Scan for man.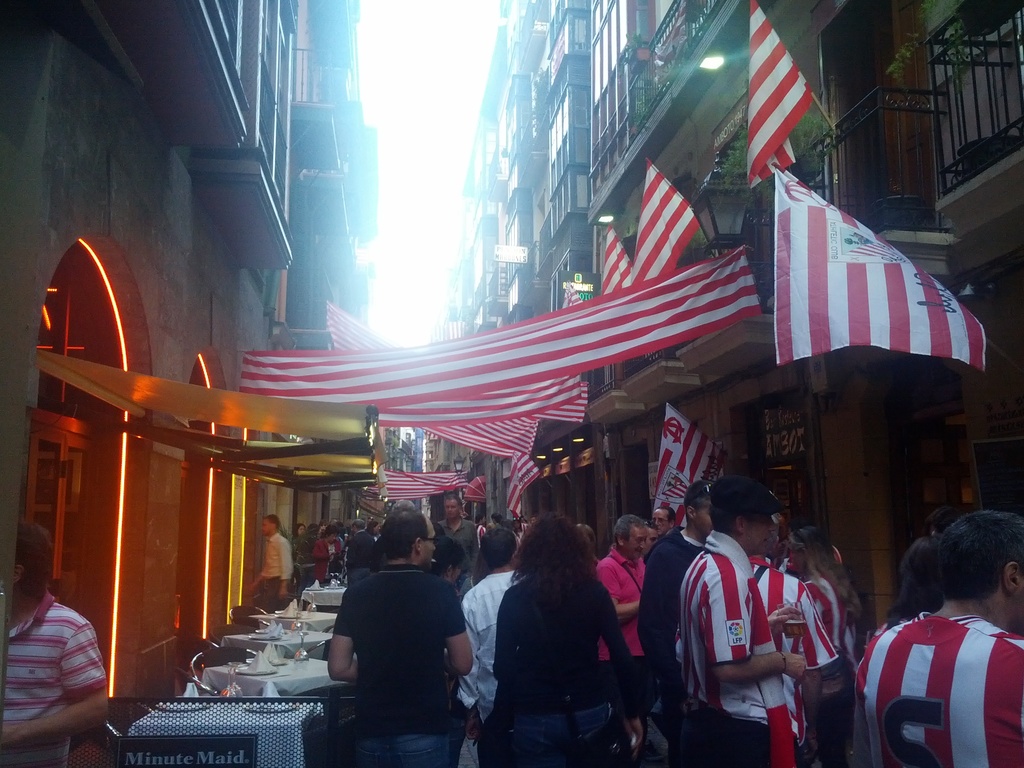
Scan result: [left=854, top=511, right=1023, bottom=767].
